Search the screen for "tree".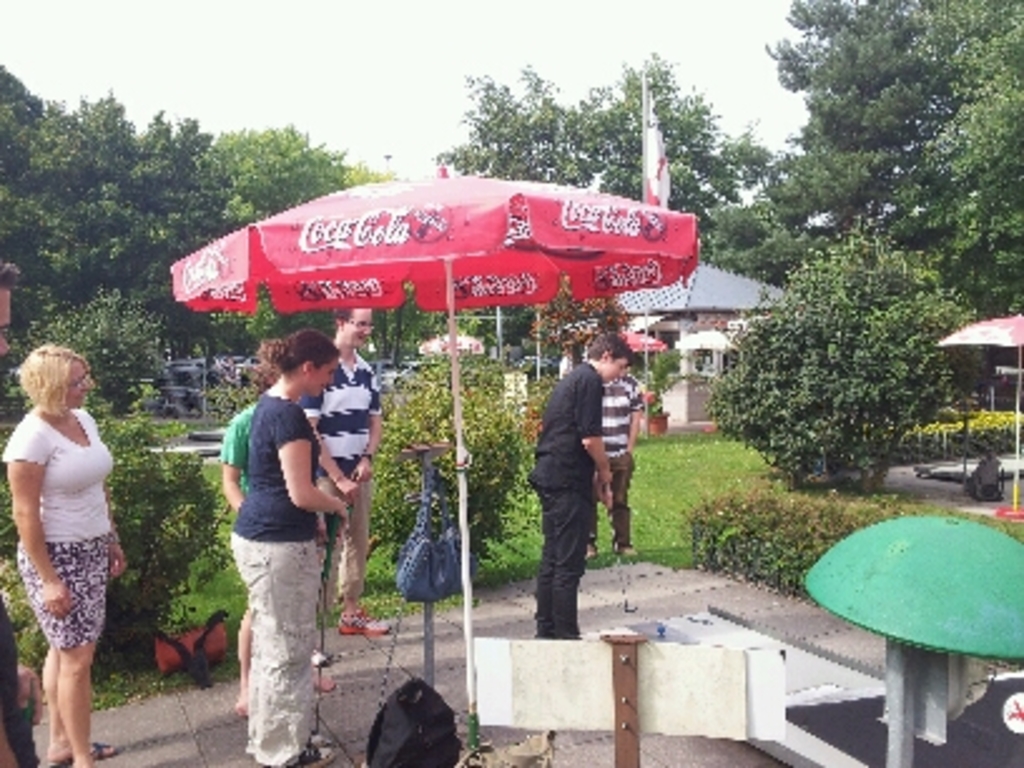
Found at pyautogui.locateOnScreen(0, 399, 226, 683).
